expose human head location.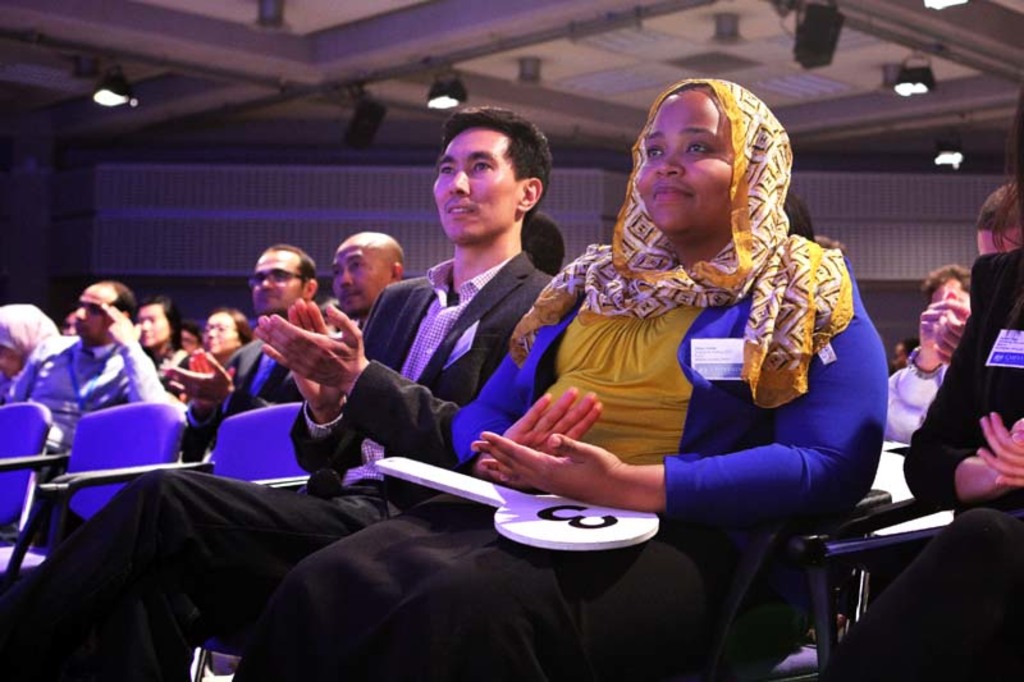
Exposed at 0,305,59,375.
